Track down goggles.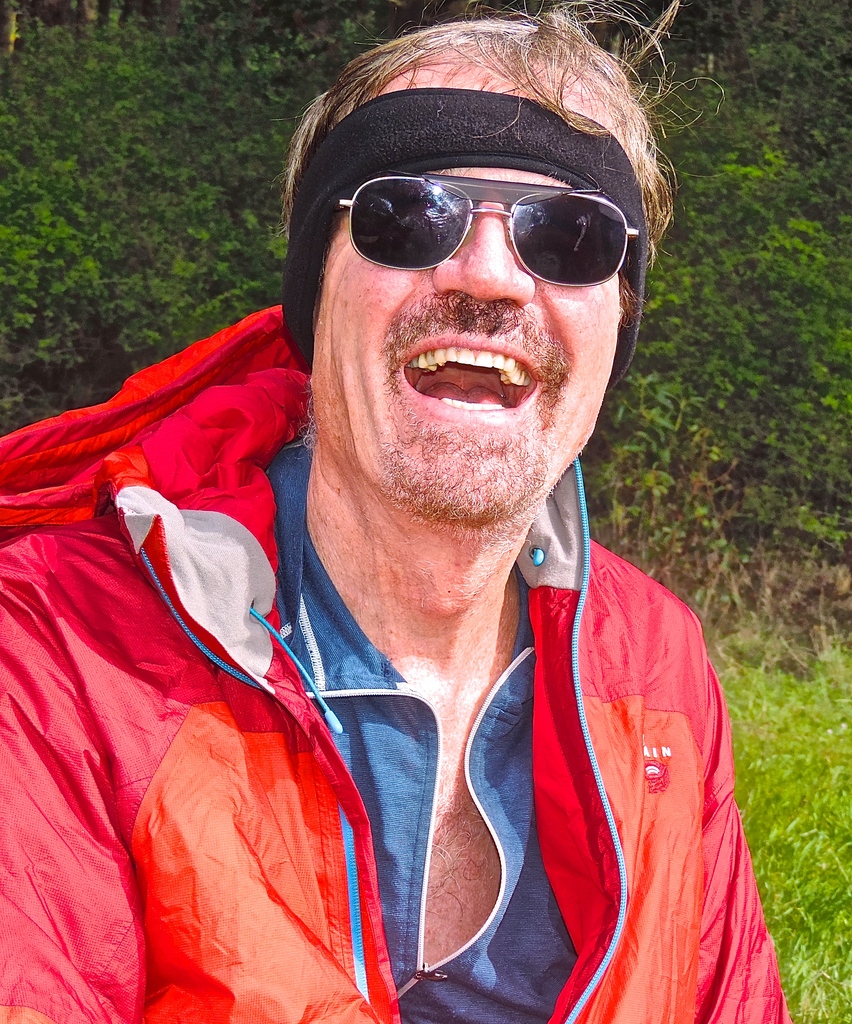
Tracked to l=326, t=154, r=640, b=275.
